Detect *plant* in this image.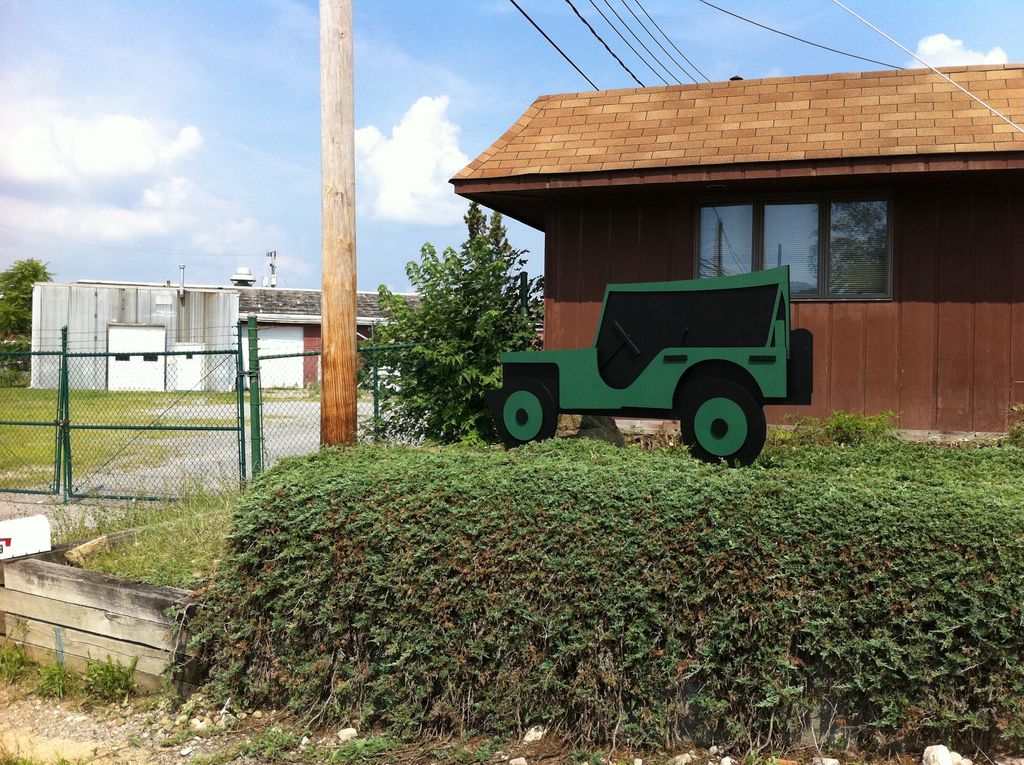
Detection: Rect(78, 650, 142, 721).
